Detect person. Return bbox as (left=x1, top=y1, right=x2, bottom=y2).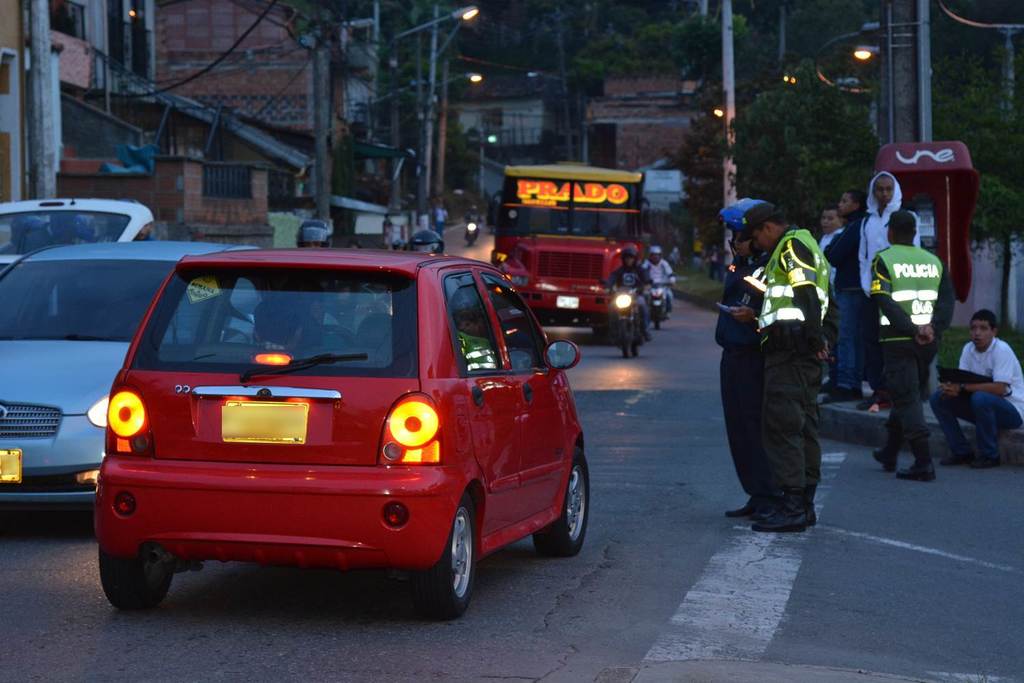
(left=710, top=197, right=781, bottom=519).
